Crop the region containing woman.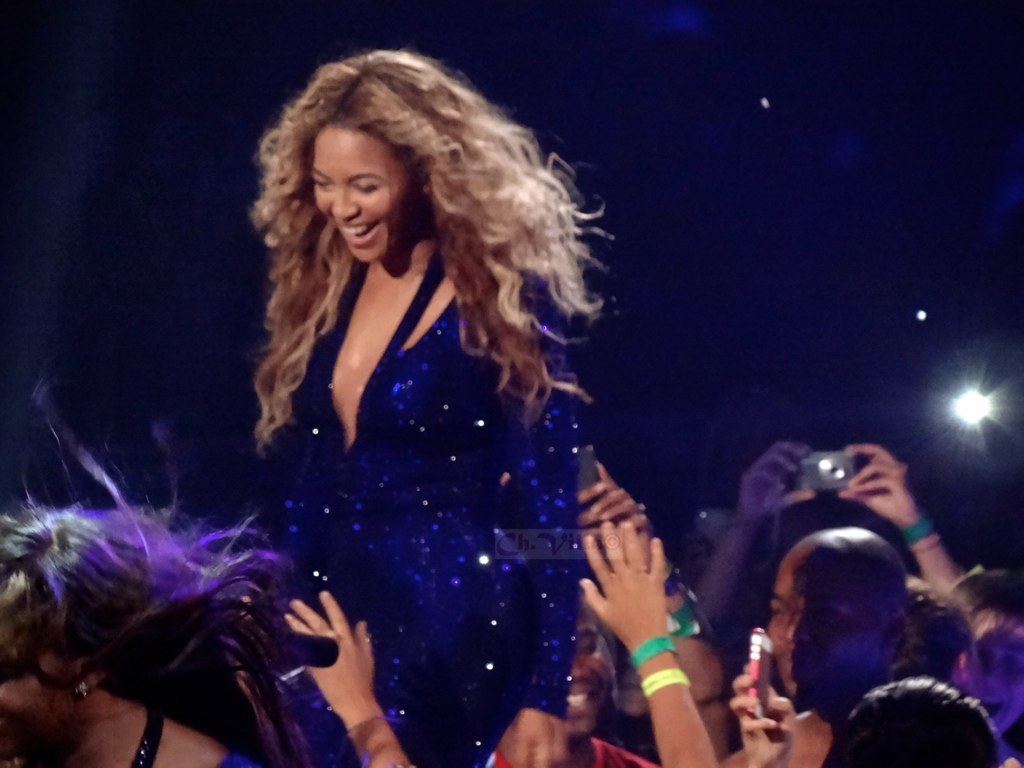
Crop region: [x1=0, y1=376, x2=326, y2=767].
